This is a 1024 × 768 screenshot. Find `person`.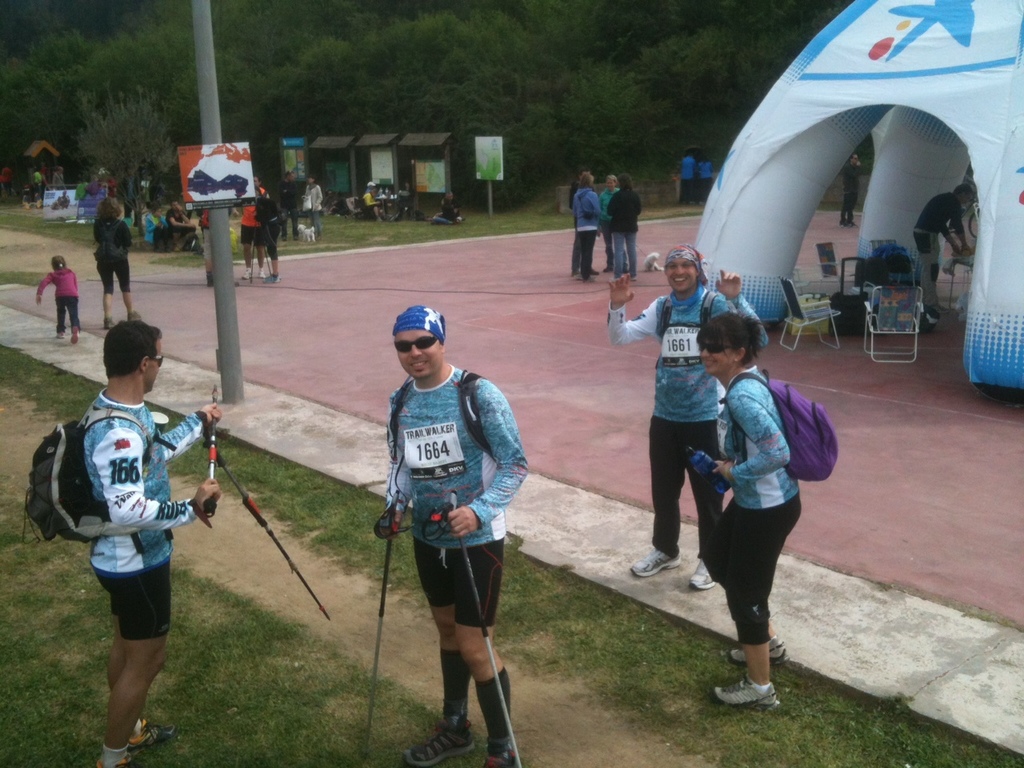
Bounding box: region(434, 190, 466, 223).
